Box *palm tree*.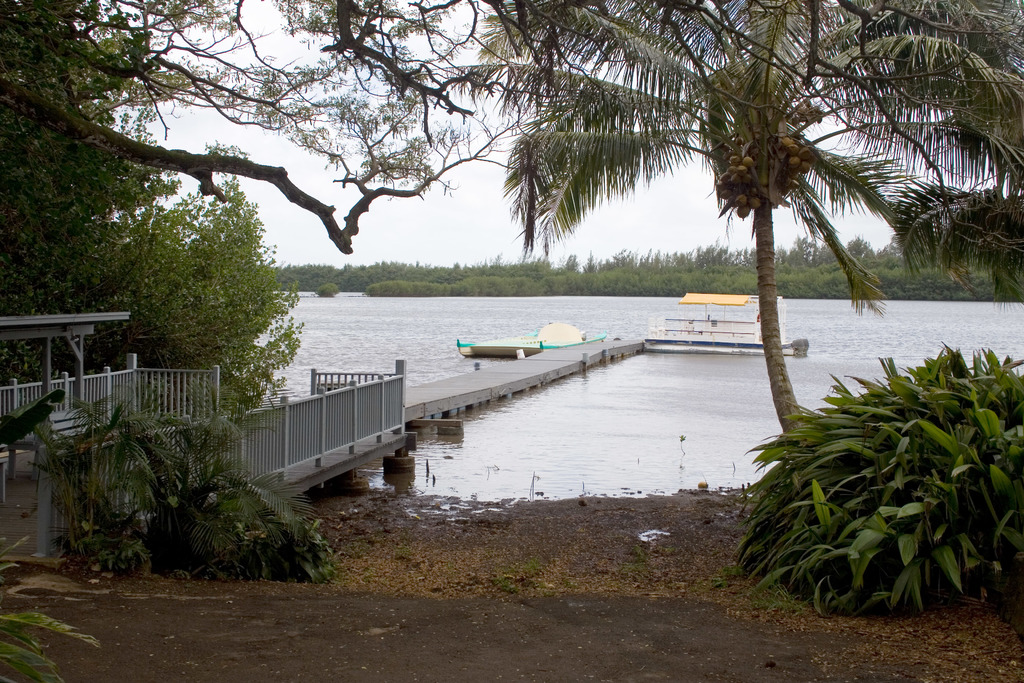
484 0 1023 448.
